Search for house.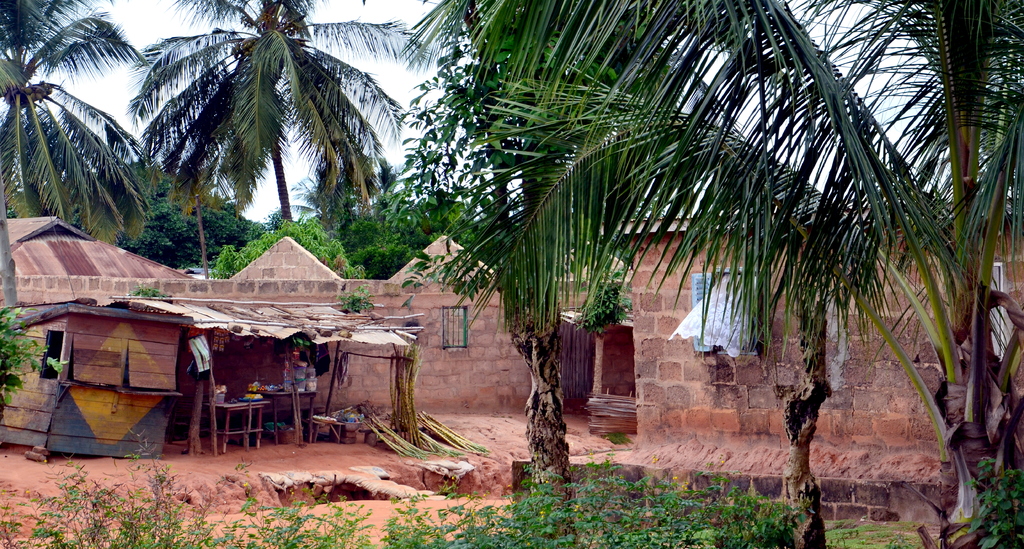
Found at l=0, t=209, r=211, b=455.
